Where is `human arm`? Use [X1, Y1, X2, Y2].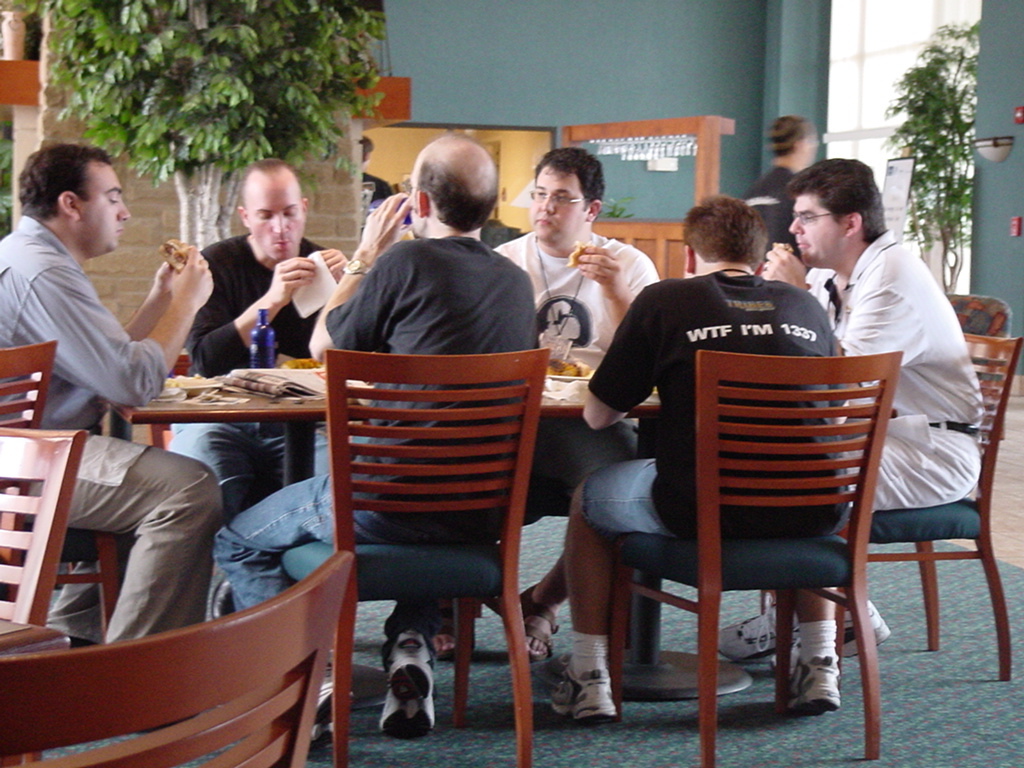
[734, 236, 819, 313].
